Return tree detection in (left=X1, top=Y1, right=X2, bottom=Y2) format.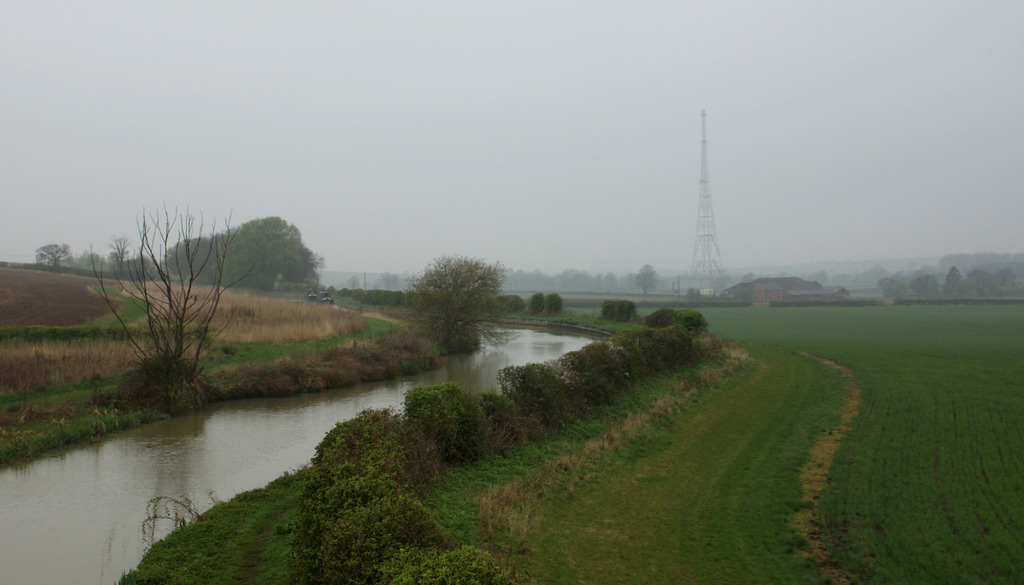
(left=630, top=258, right=656, bottom=295).
